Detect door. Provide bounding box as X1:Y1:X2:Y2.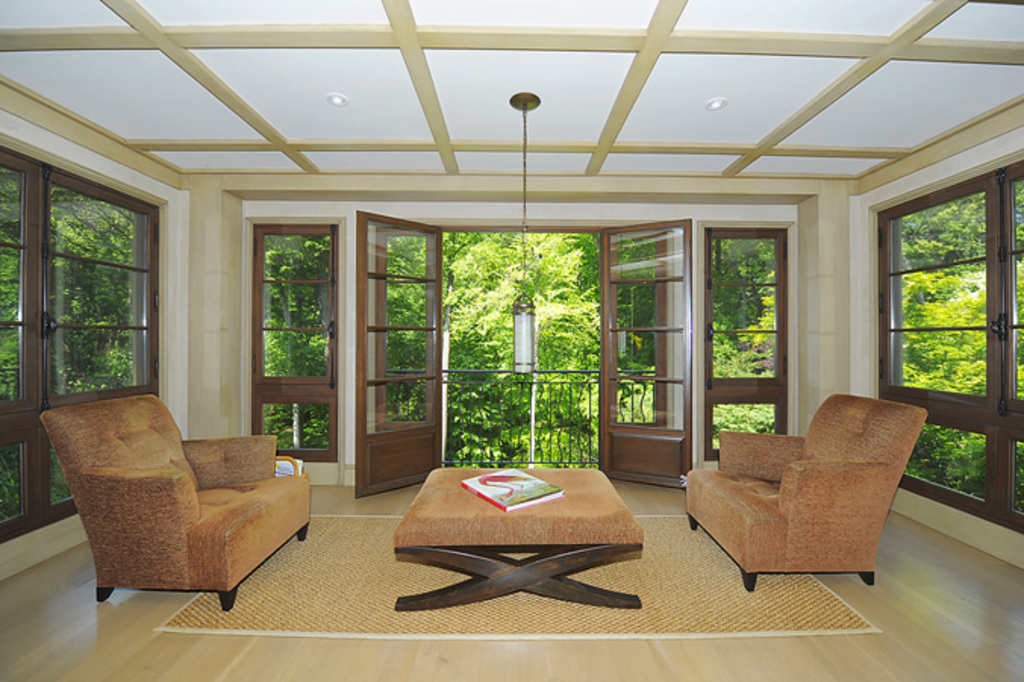
347:214:451:496.
